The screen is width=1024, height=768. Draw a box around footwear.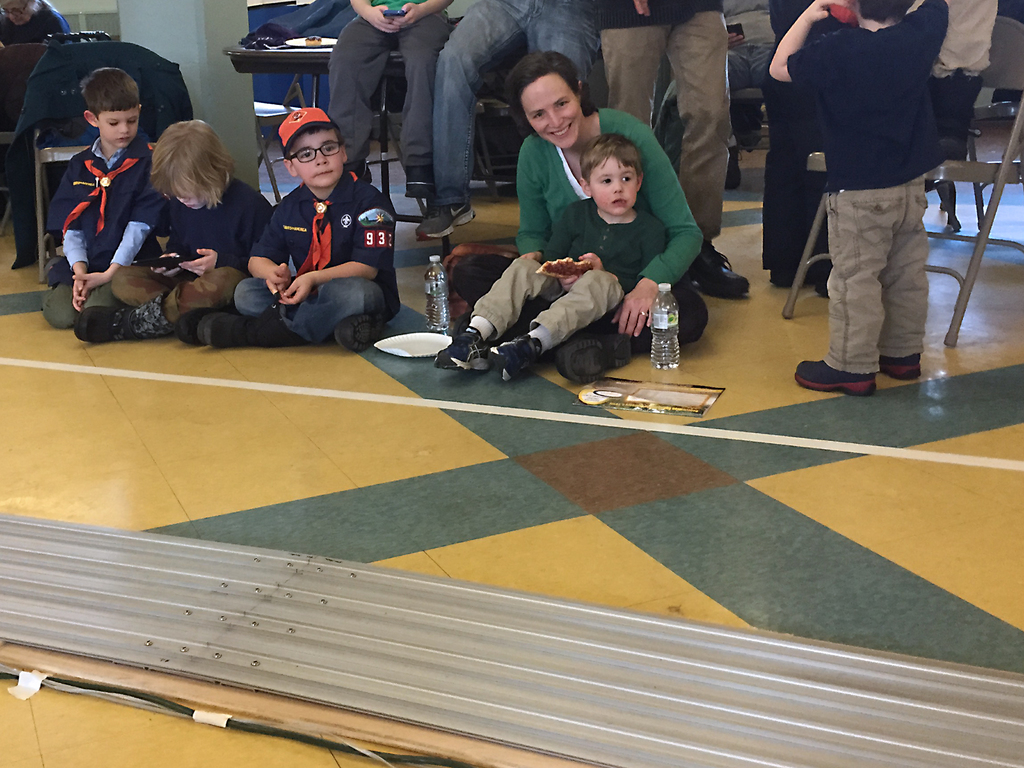
[left=769, top=262, right=813, bottom=281].
